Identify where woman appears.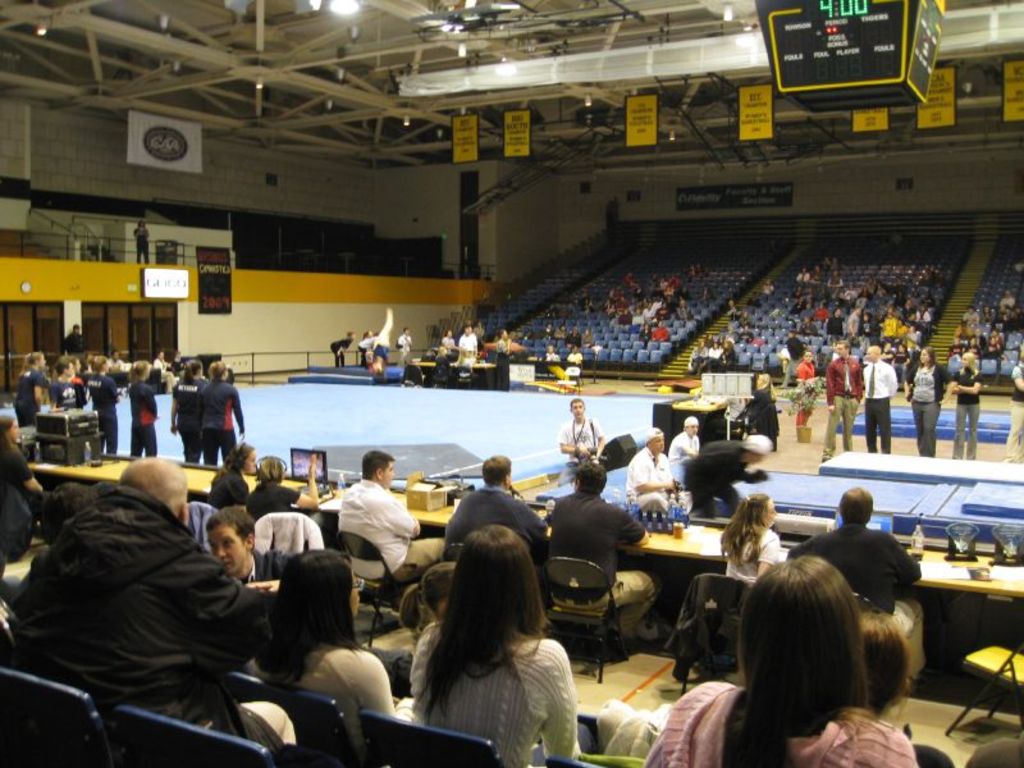
Appears at 717/488/785/589.
